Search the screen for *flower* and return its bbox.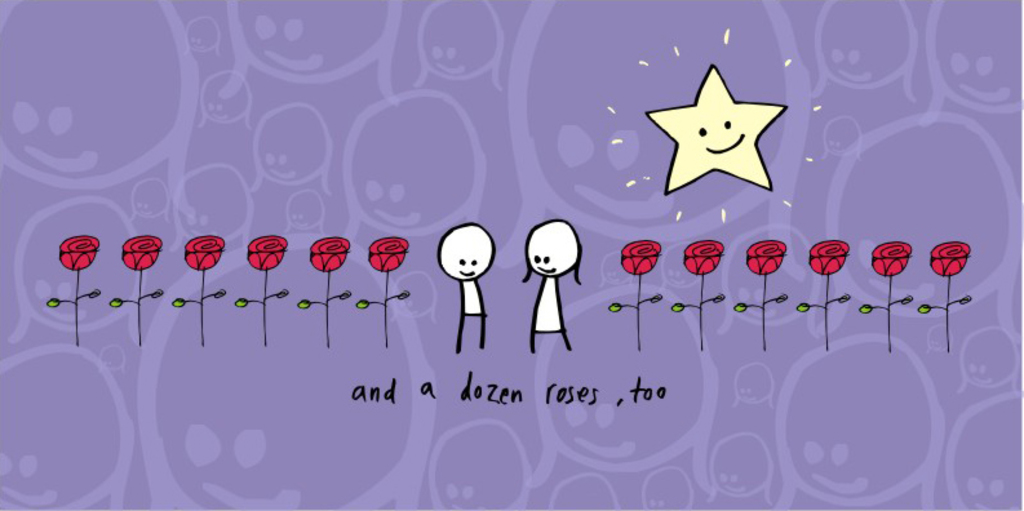
Found: <box>179,234,226,276</box>.
